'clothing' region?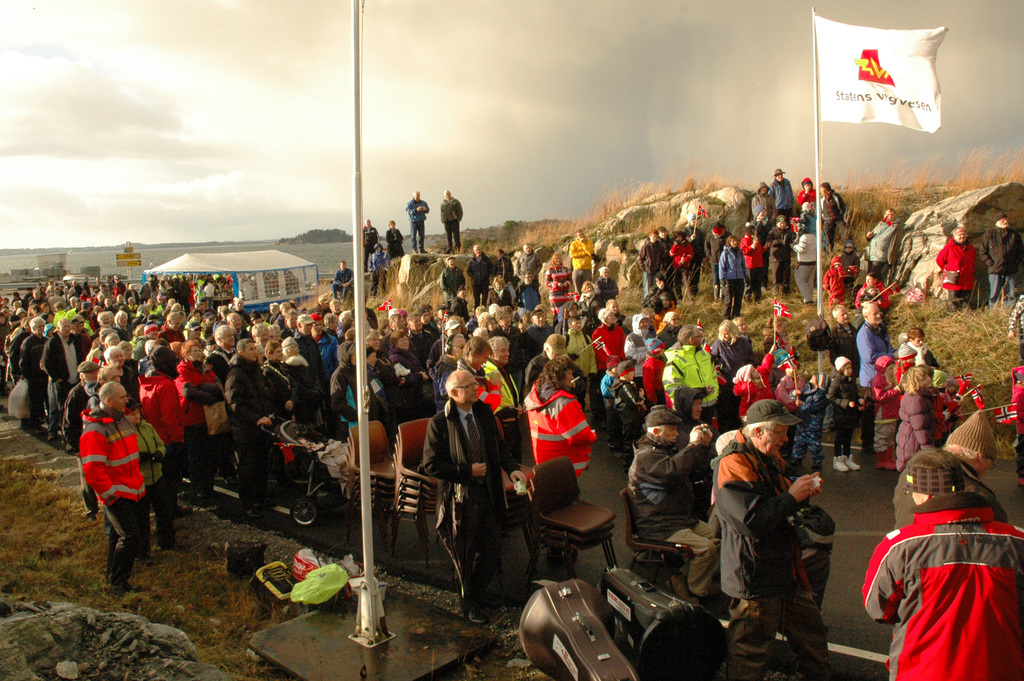
locate(936, 235, 976, 305)
